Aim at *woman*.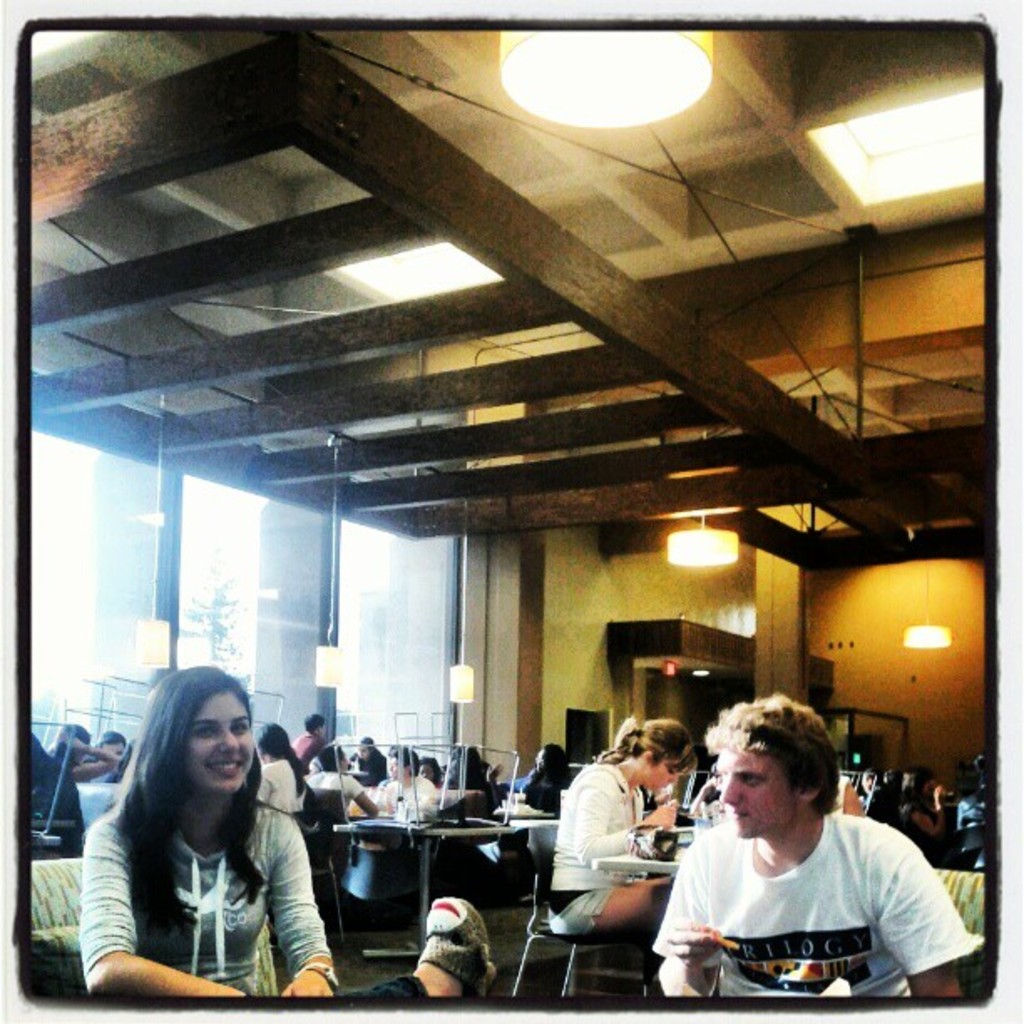
Aimed at pyautogui.locateOnScreen(340, 731, 388, 783).
